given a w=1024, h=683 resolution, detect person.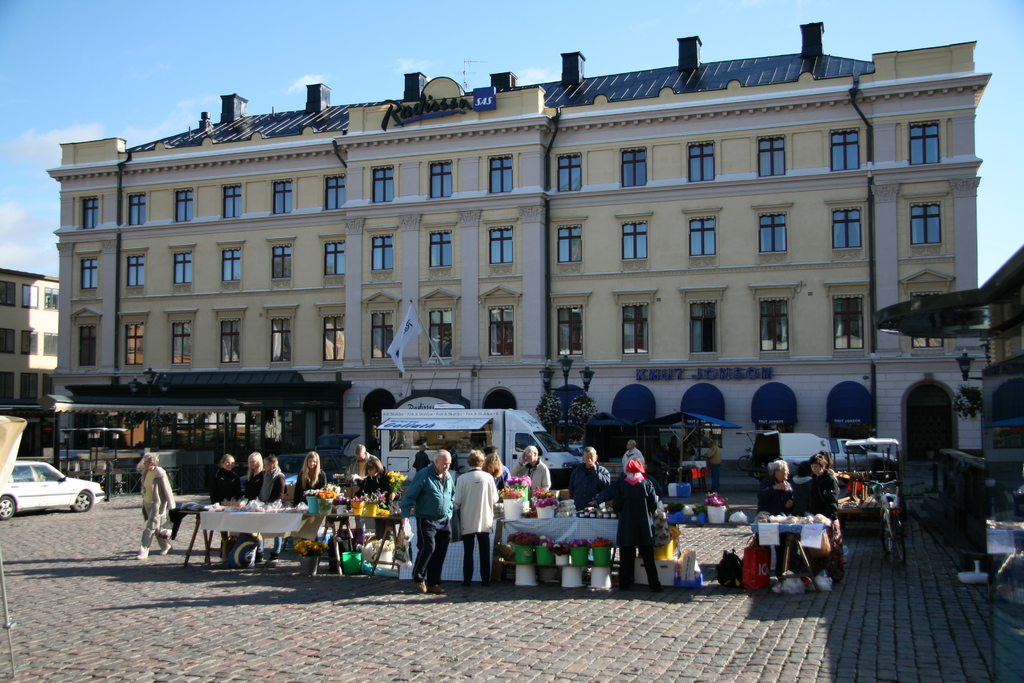
l=563, t=443, r=610, b=514.
